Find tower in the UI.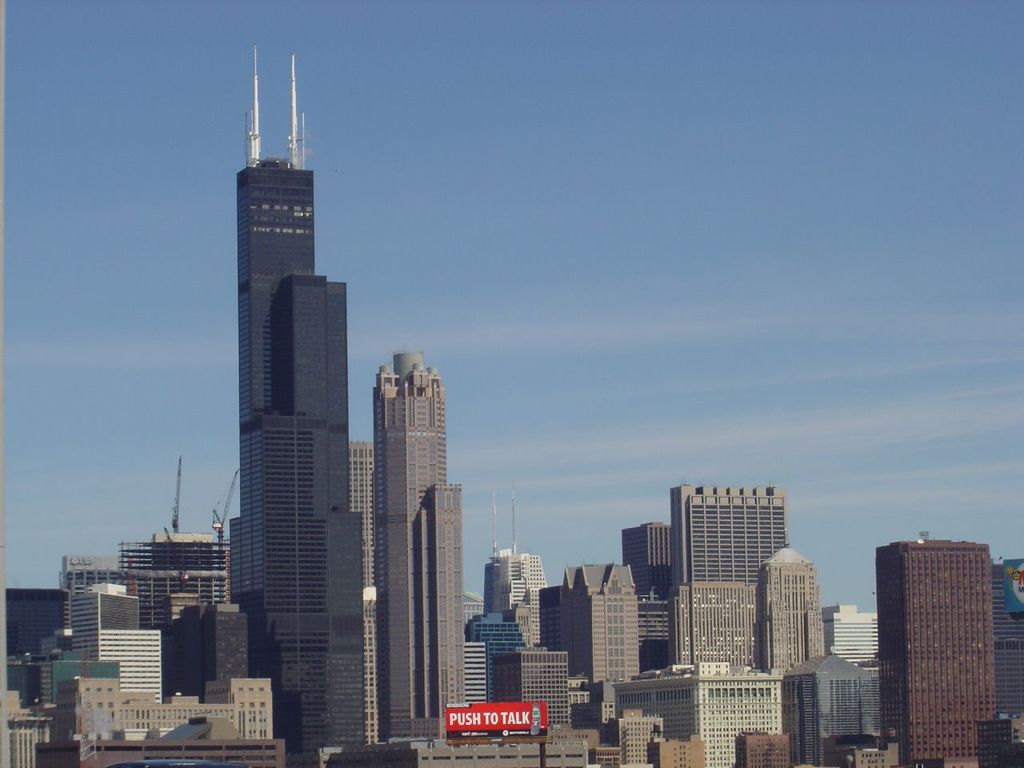
UI element at Rect(758, 546, 826, 682).
